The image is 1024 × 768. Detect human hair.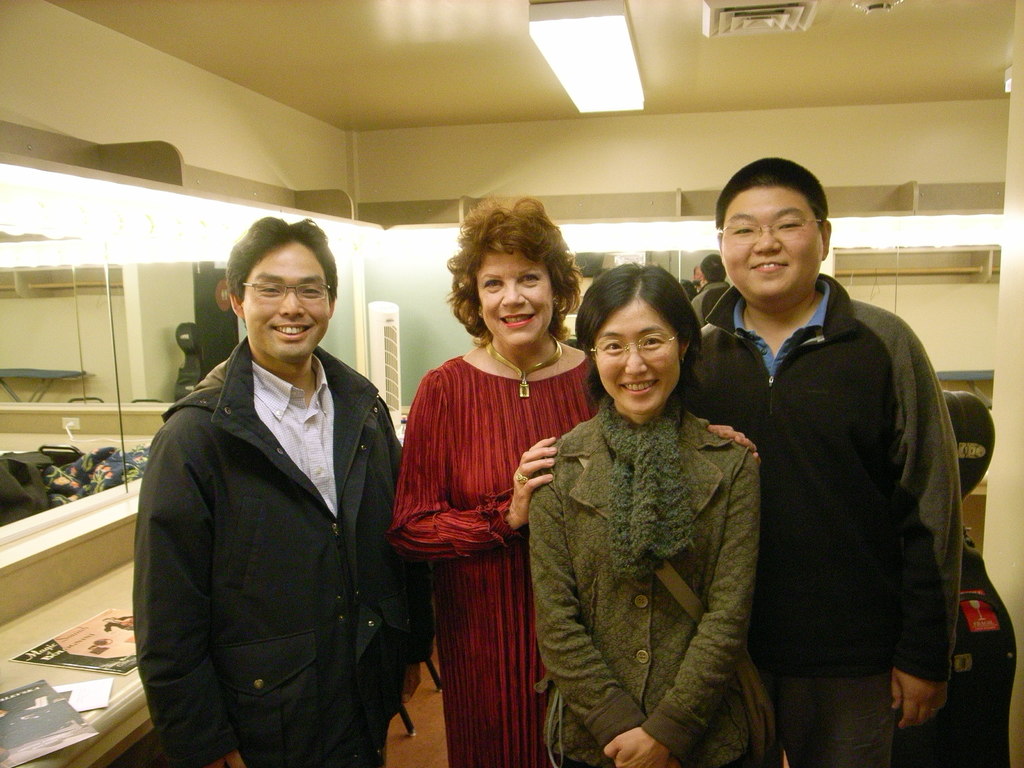
Detection: 221,220,338,312.
